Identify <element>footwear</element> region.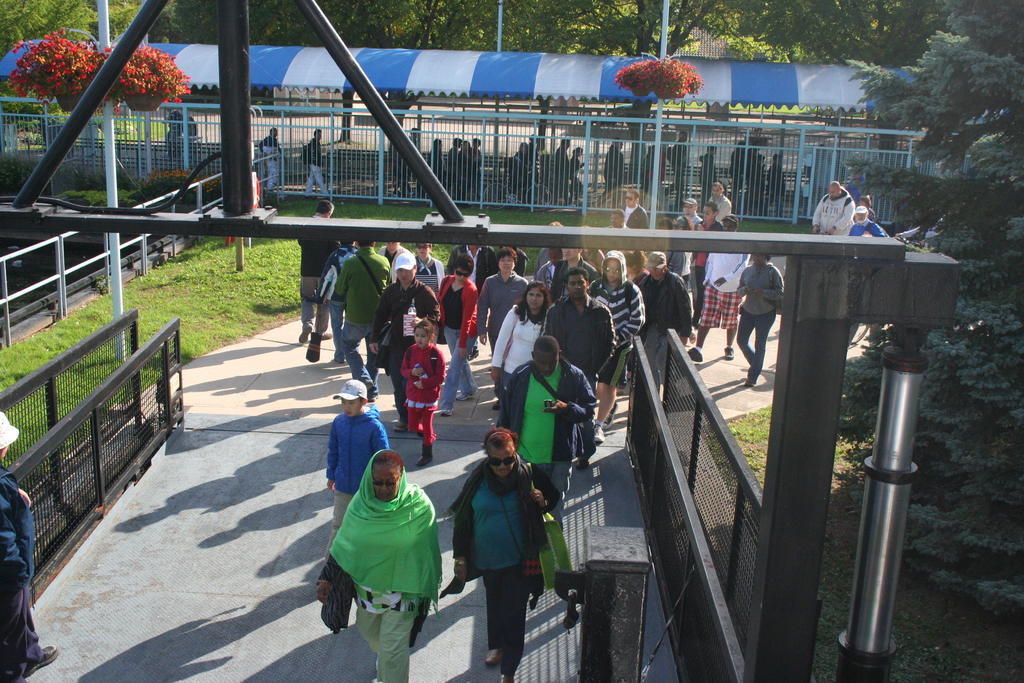
Region: box(436, 401, 455, 421).
